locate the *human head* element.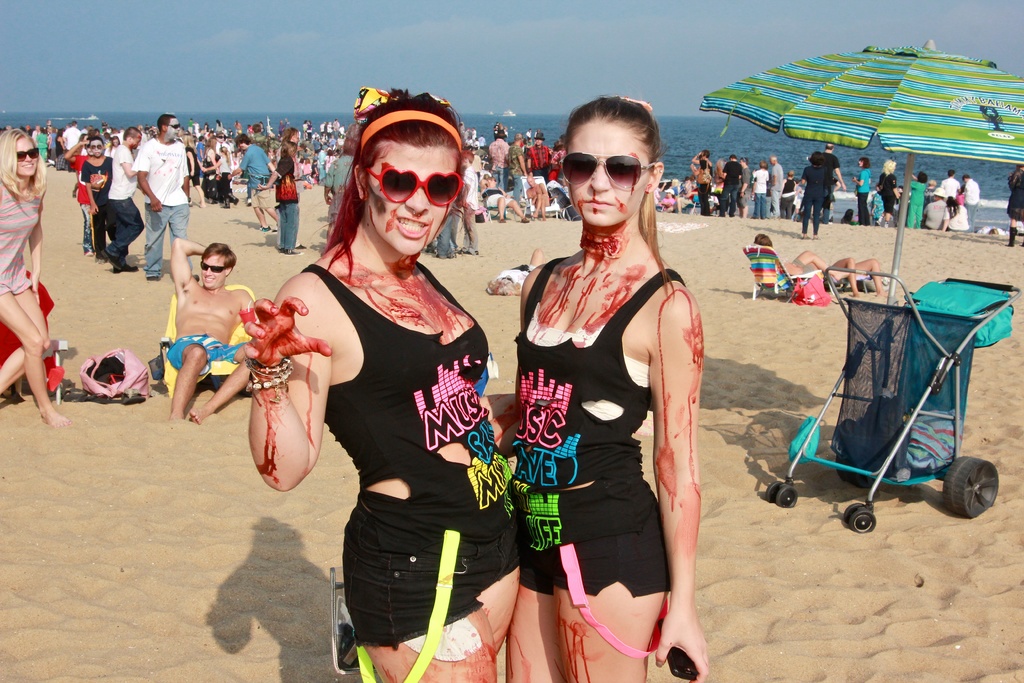
Element bbox: 964,173,973,186.
